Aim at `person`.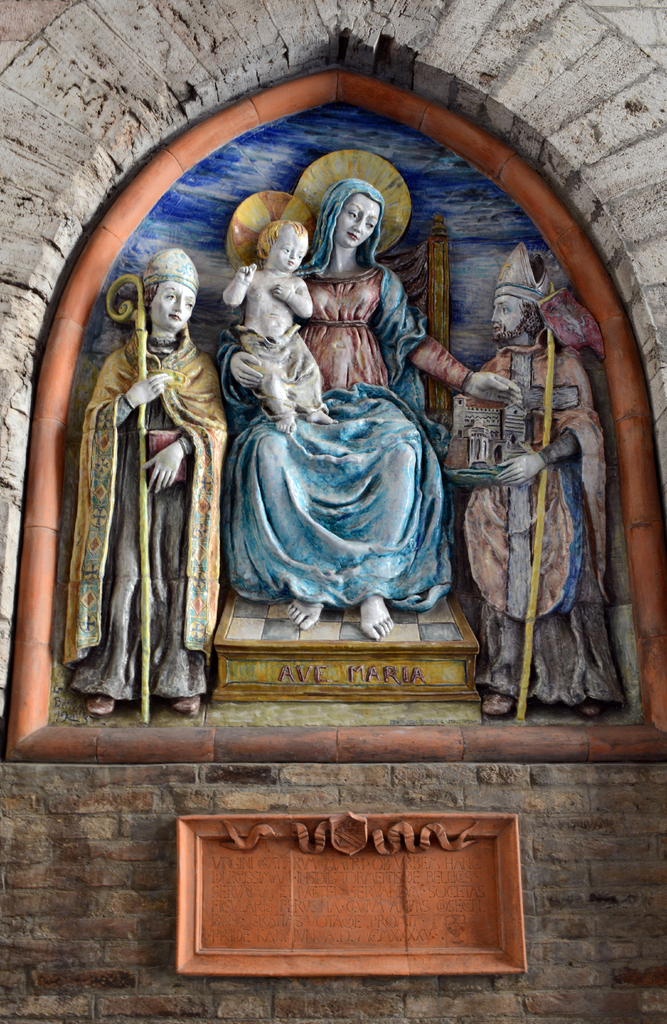
Aimed at crop(219, 190, 504, 641).
